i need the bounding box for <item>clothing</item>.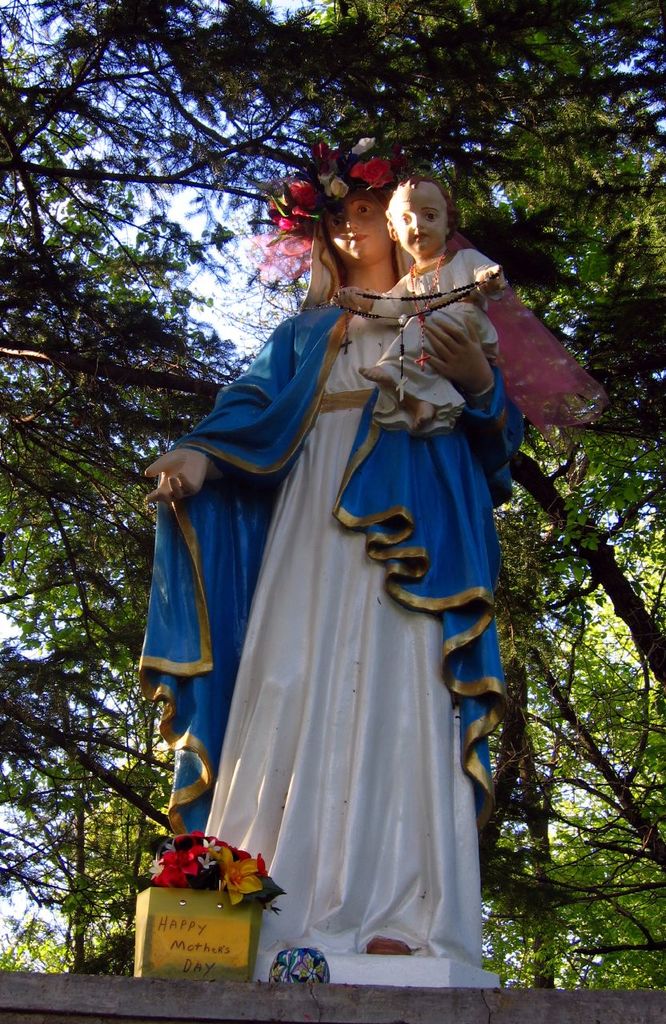
Here it is: [x1=136, y1=287, x2=506, y2=961].
